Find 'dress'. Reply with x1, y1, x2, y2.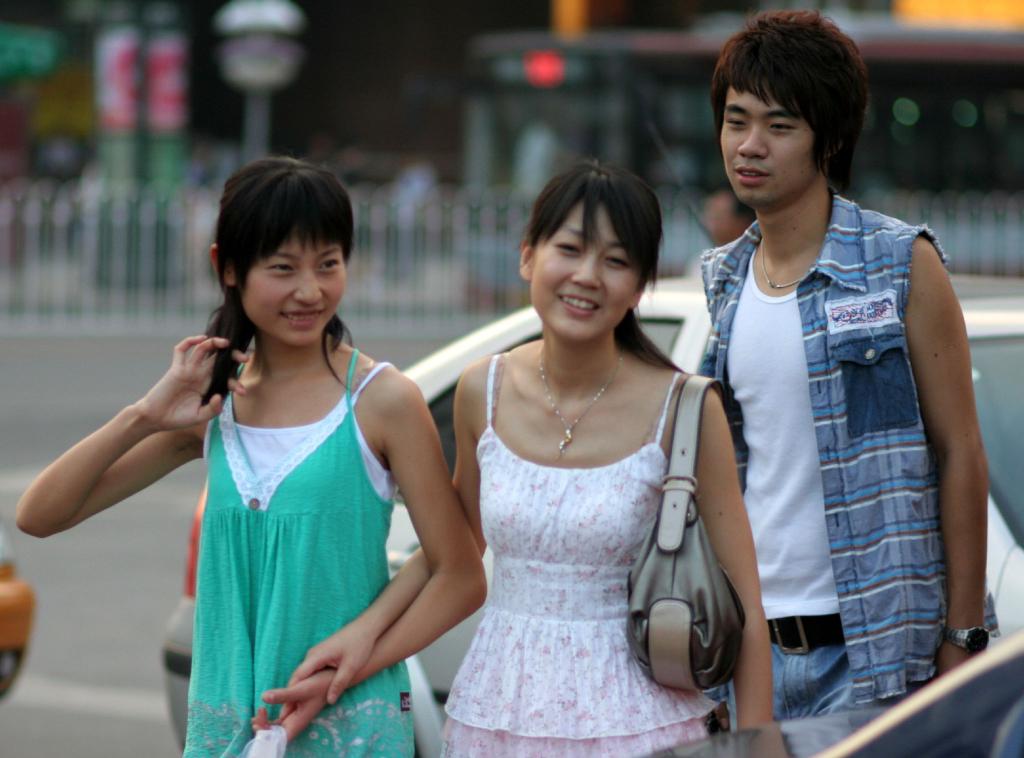
184, 347, 417, 757.
